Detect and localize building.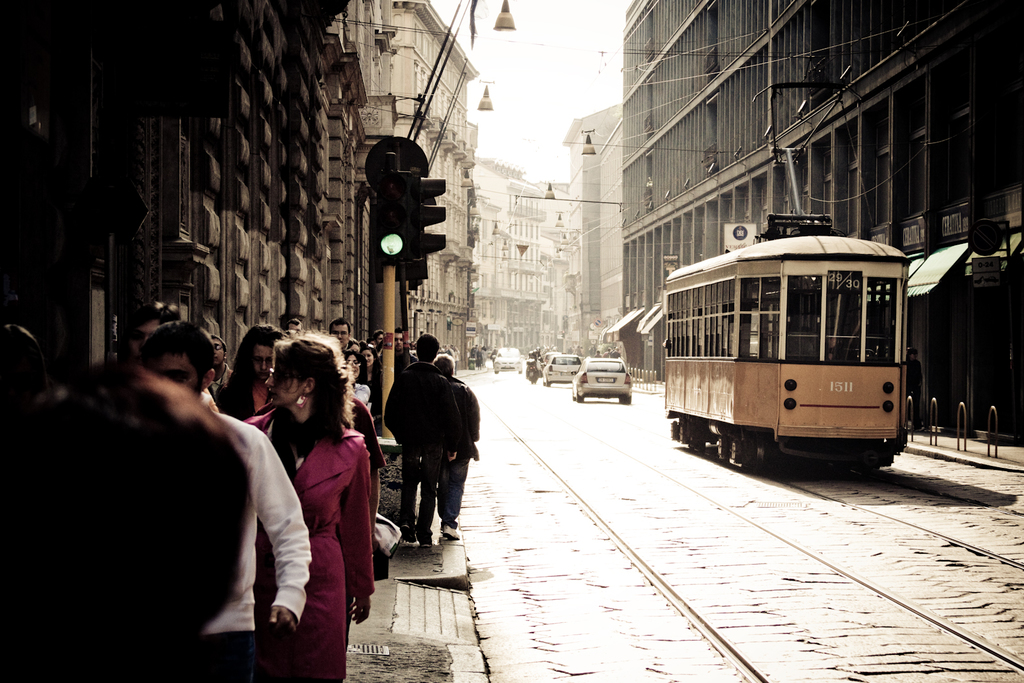
Localized at [509, 184, 543, 352].
